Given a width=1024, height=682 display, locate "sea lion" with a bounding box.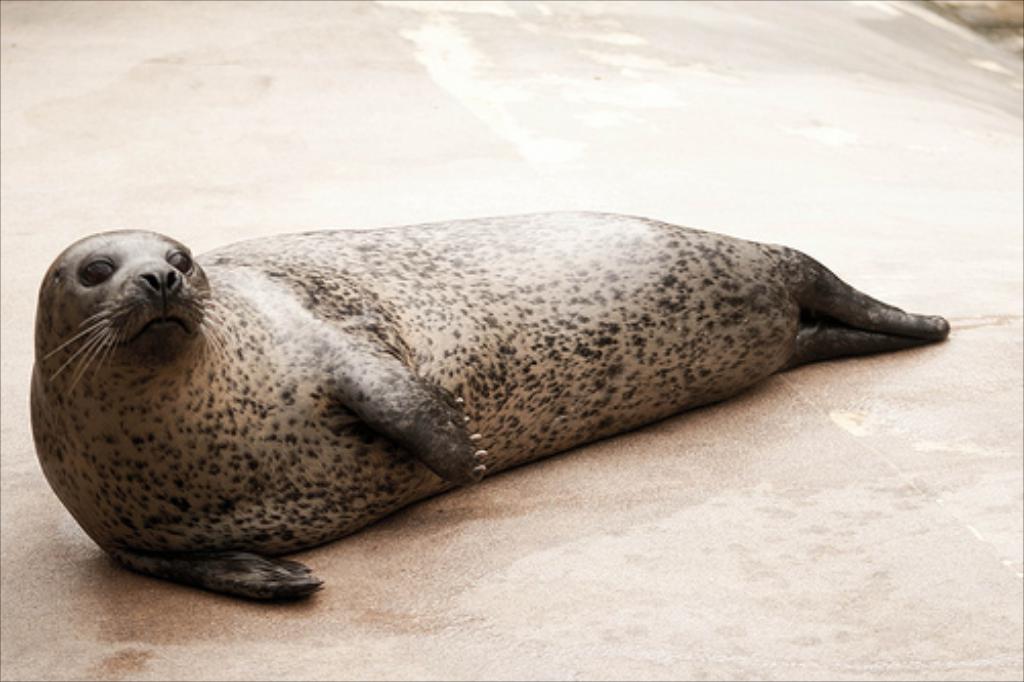
Located: BBox(33, 205, 948, 600).
